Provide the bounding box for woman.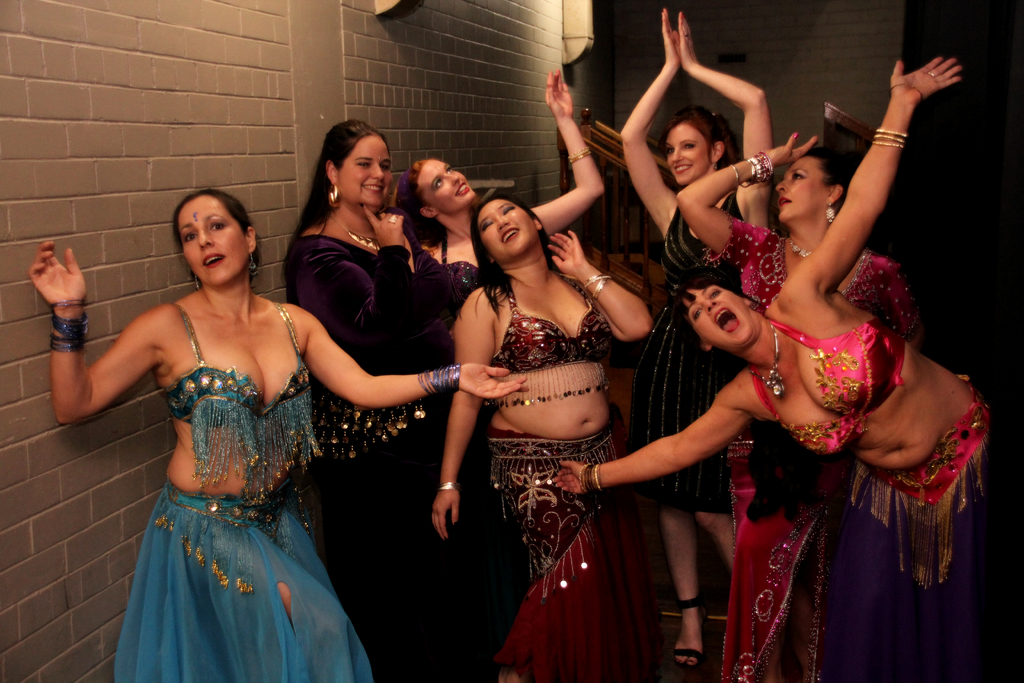
[28,186,527,682].
